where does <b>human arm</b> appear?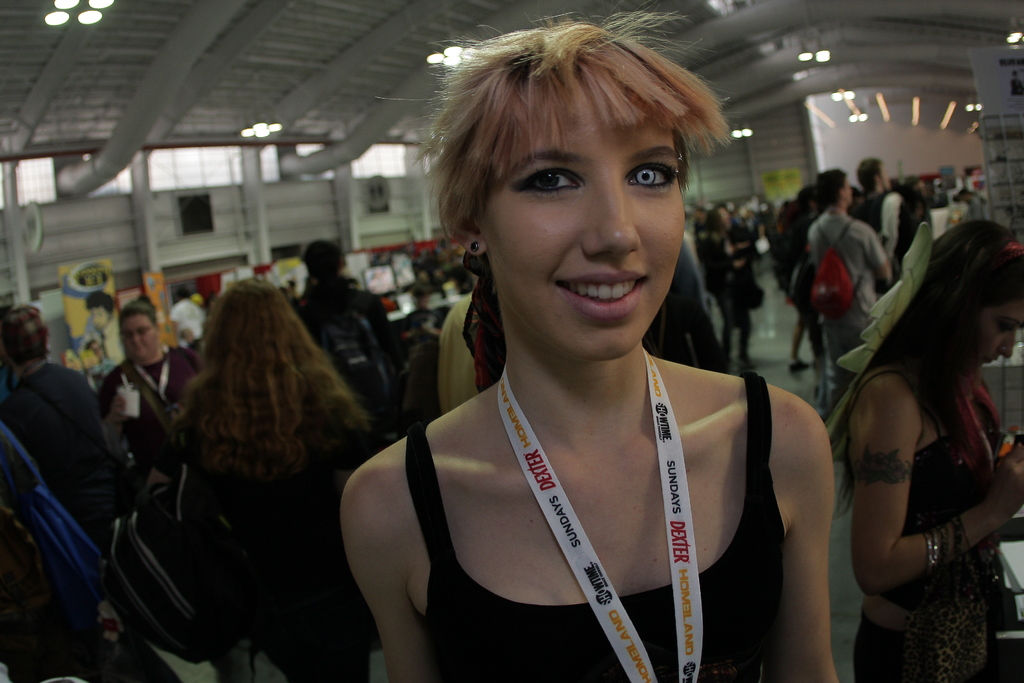
Appears at [x1=854, y1=342, x2=988, y2=633].
